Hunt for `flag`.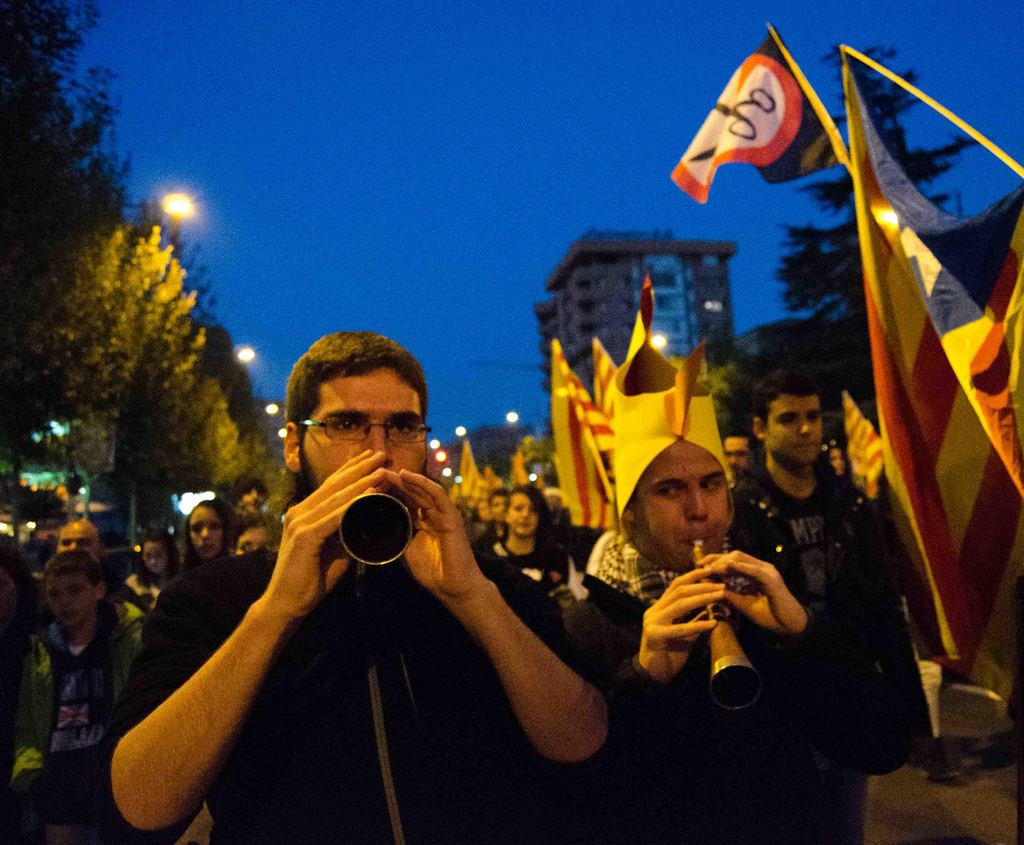
Hunted down at crop(836, 397, 890, 496).
